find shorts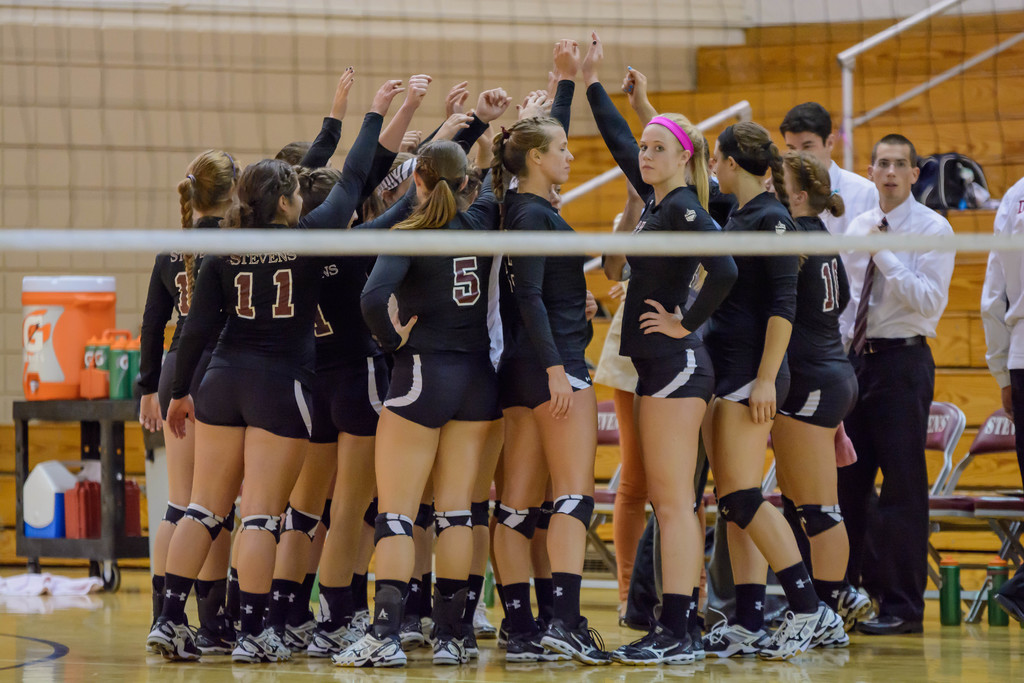
<box>308,367,383,443</box>
